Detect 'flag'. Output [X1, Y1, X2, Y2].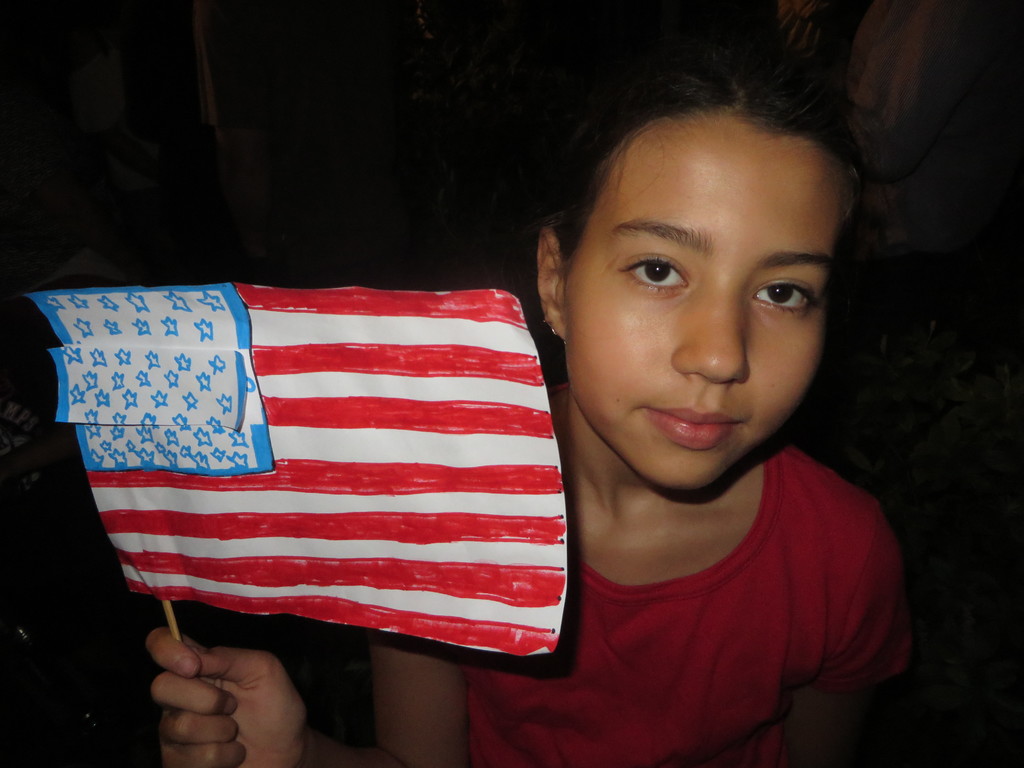
[29, 284, 584, 673].
